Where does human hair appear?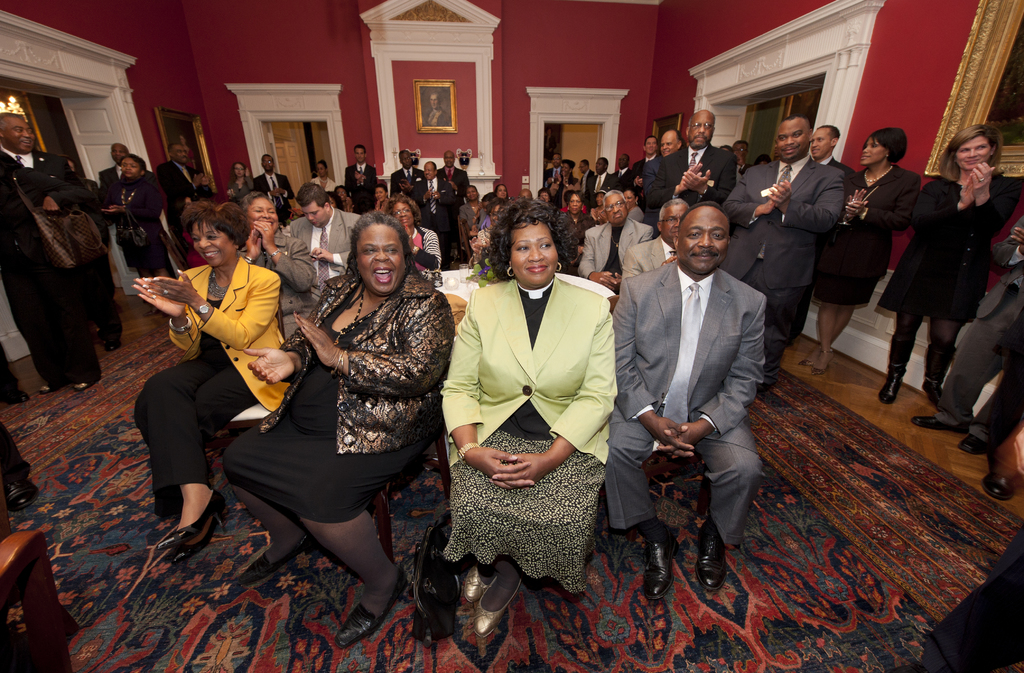
Appears at bbox(578, 159, 589, 166).
